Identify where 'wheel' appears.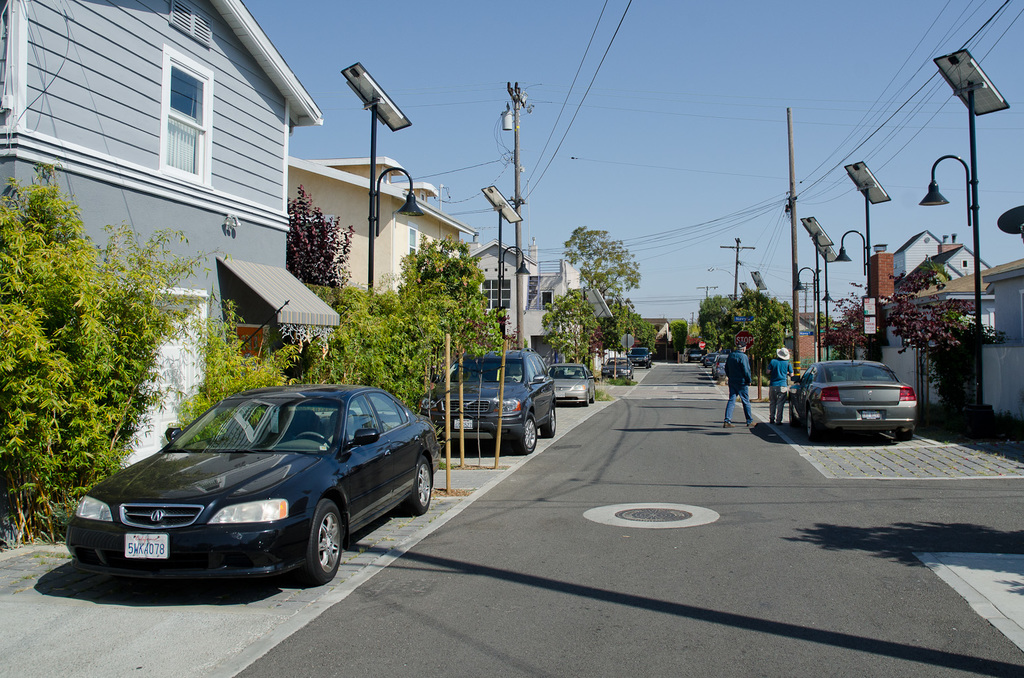
Appears at [x1=295, y1=431, x2=332, y2=446].
